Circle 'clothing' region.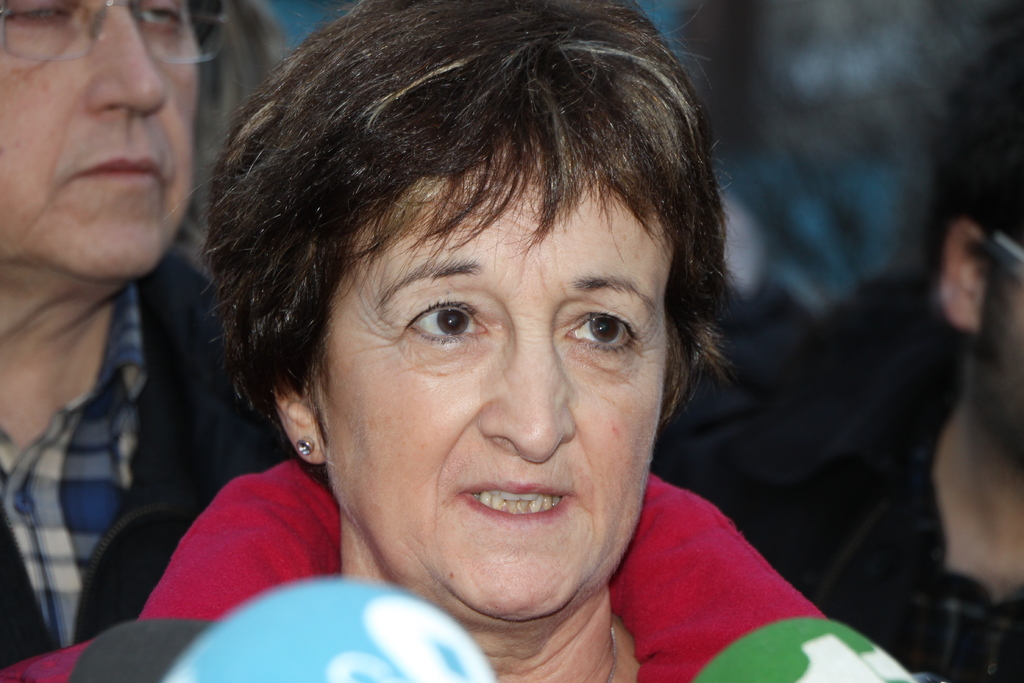
Region: 0, 444, 940, 682.
